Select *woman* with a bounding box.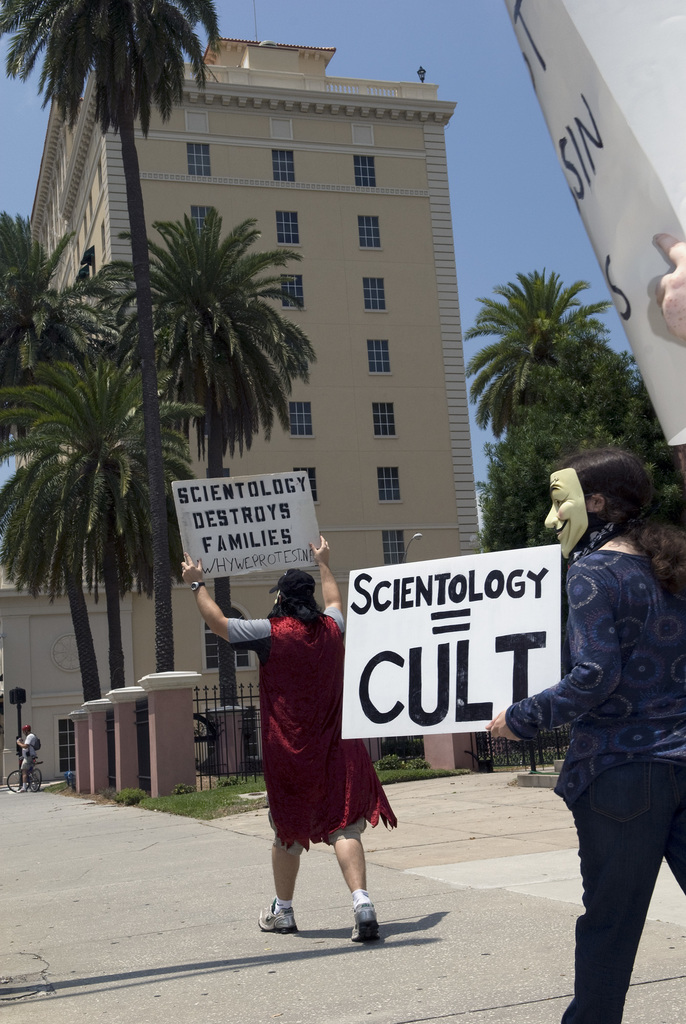
<region>175, 533, 400, 956</region>.
